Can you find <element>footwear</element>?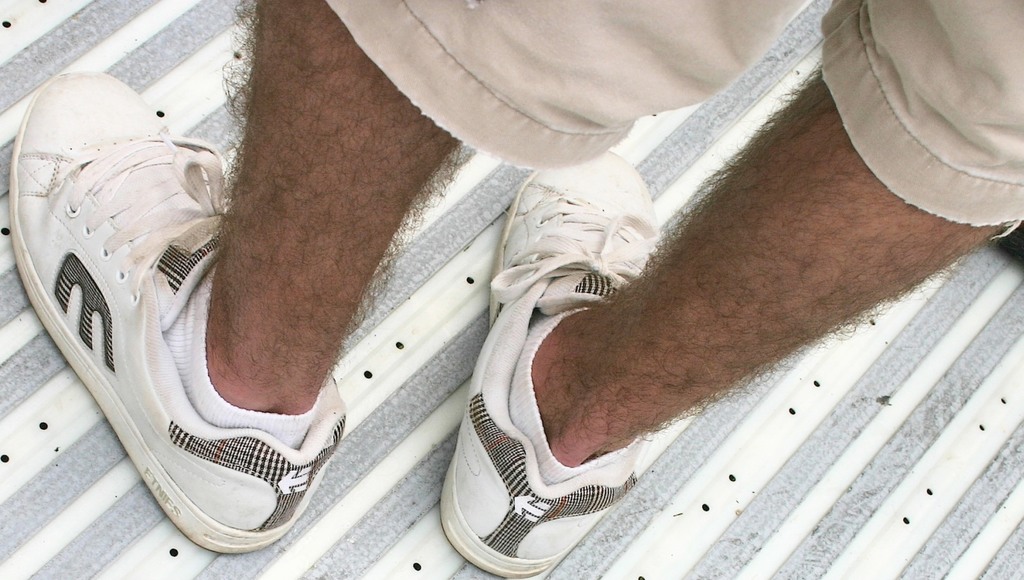
Yes, bounding box: {"x1": 438, "y1": 152, "x2": 653, "y2": 576}.
